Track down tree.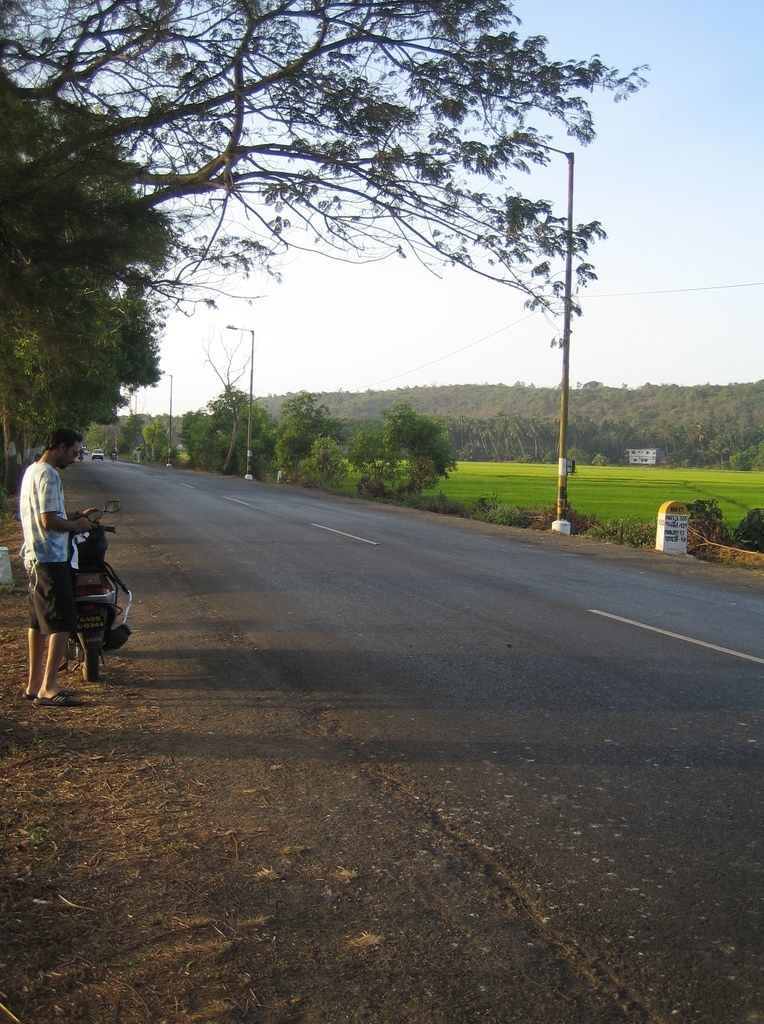
Tracked to (x1=0, y1=0, x2=648, y2=345).
